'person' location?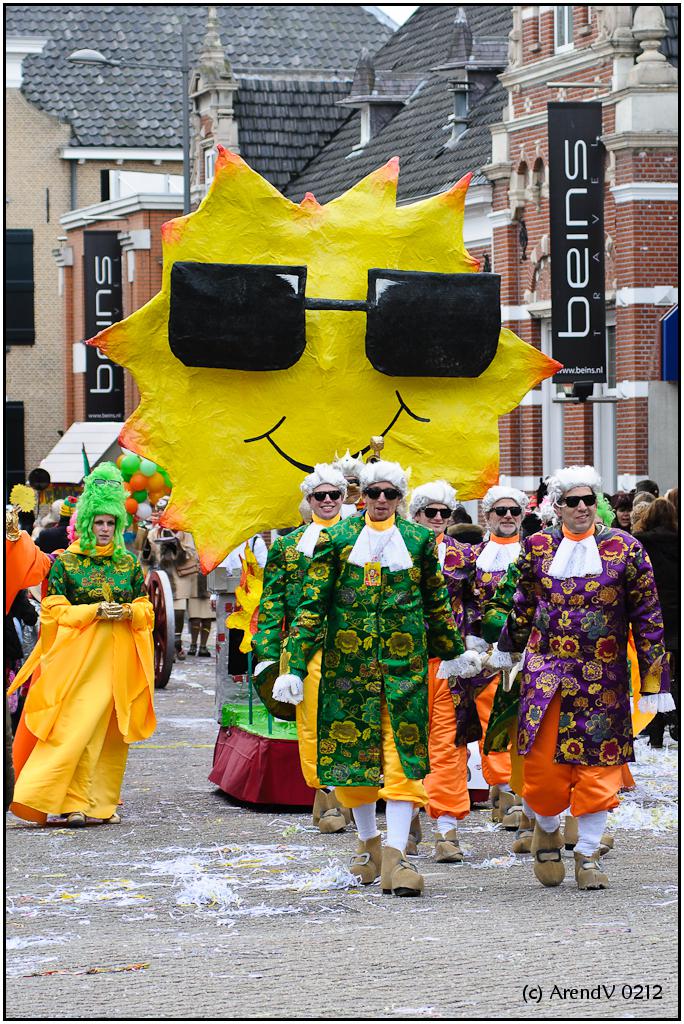
x1=509 y1=461 x2=649 y2=891
